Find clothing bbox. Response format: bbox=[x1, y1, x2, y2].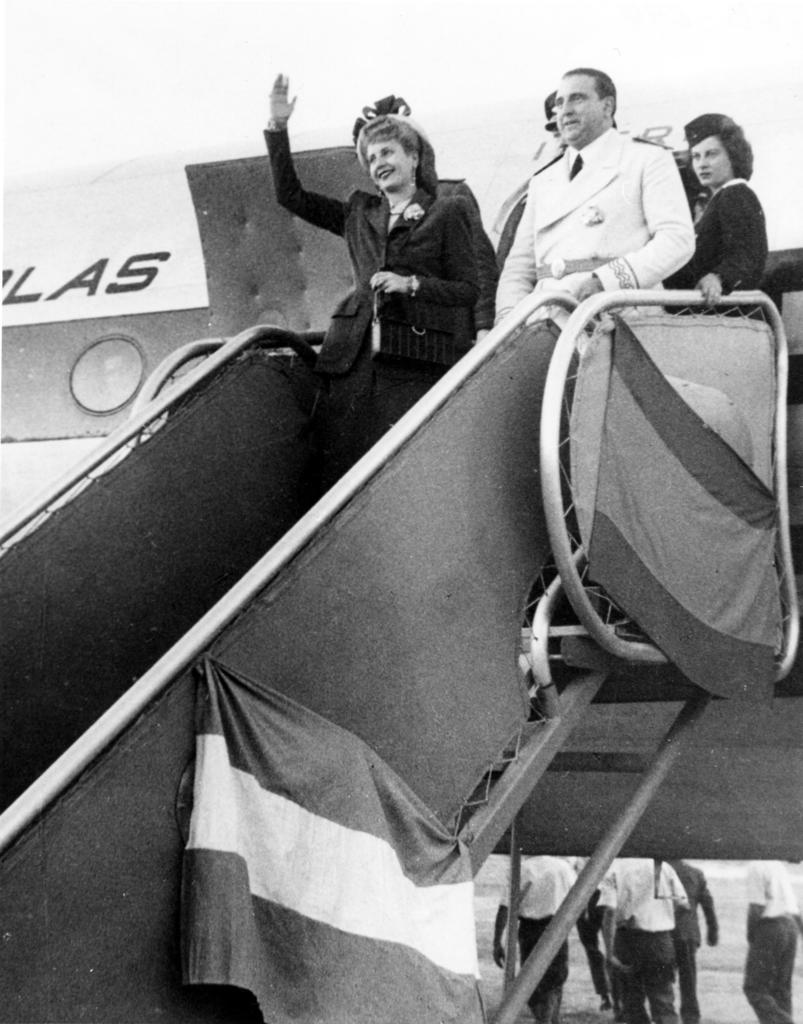
bbox=[491, 143, 548, 325].
